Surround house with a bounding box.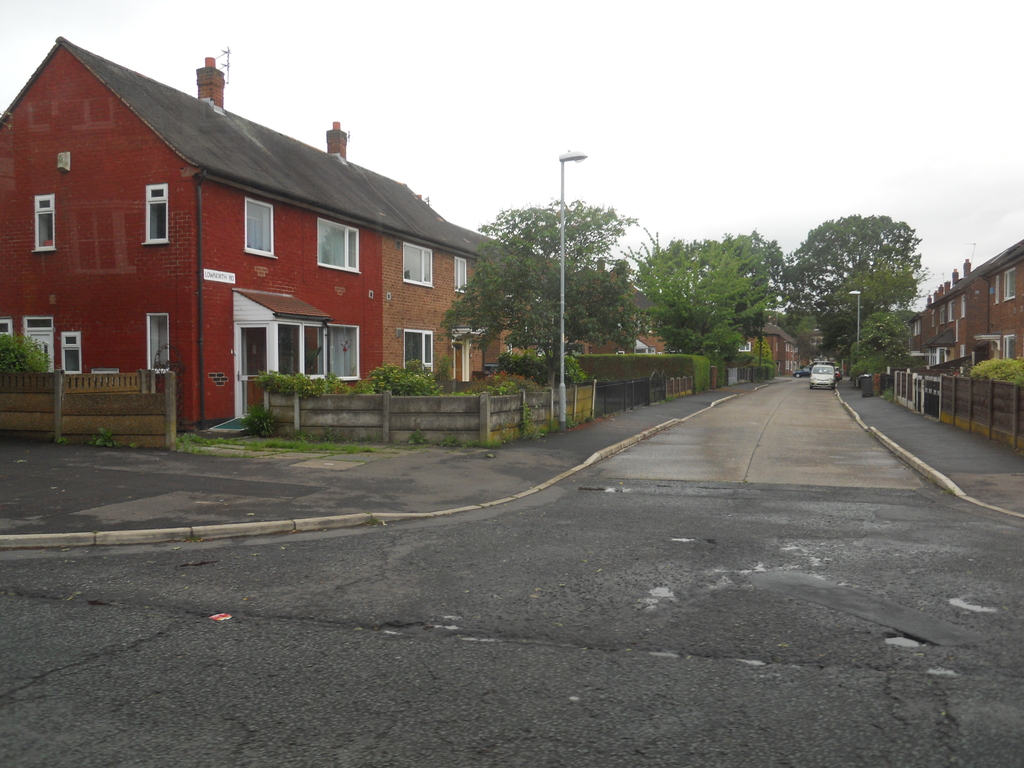
(left=33, top=39, right=472, bottom=433).
